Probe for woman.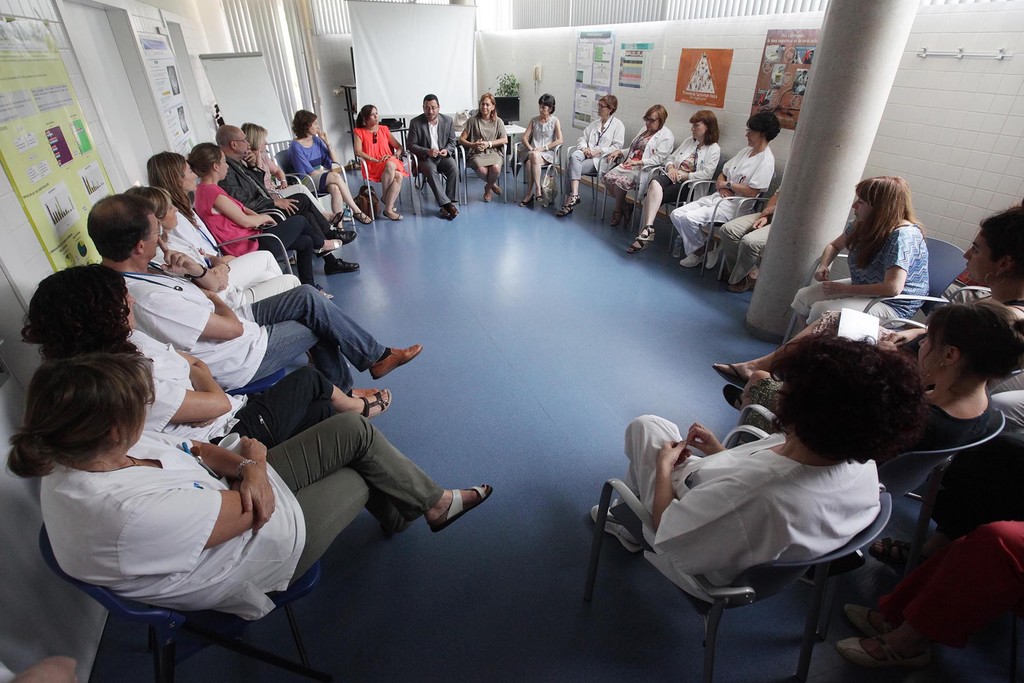
Probe result: {"x1": 124, "y1": 182, "x2": 299, "y2": 307}.
